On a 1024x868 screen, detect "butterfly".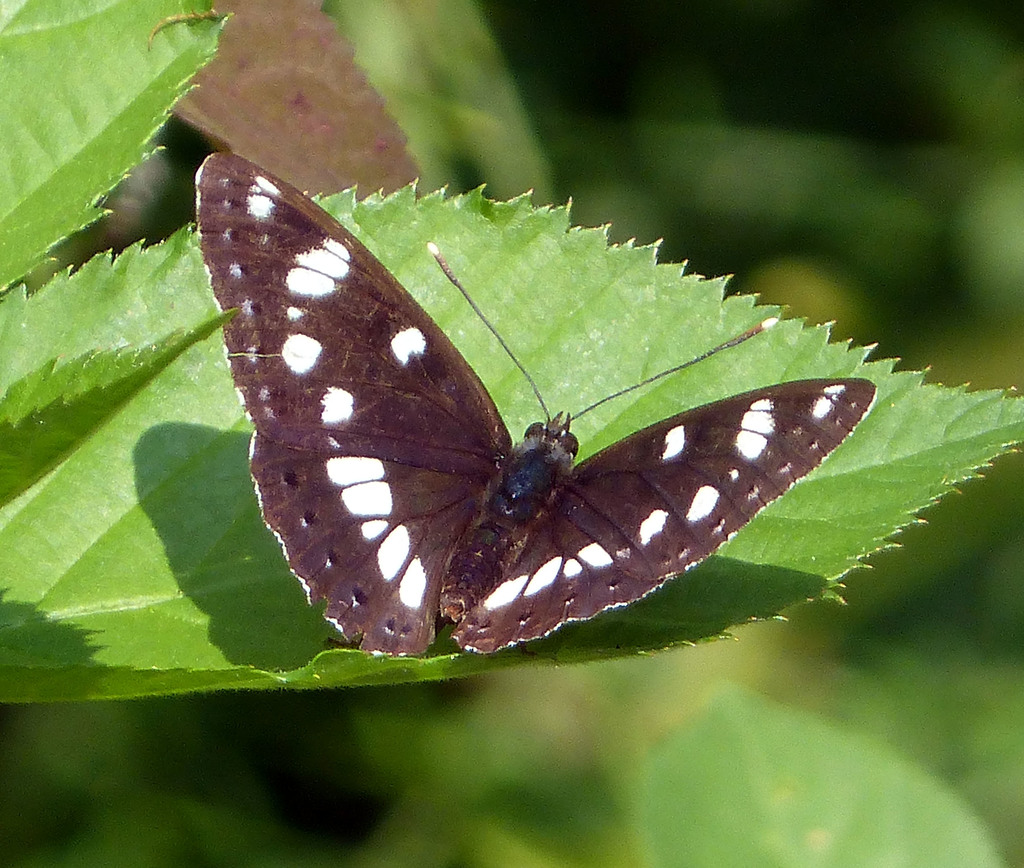
<bbox>154, 163, 878, 663</bbox>.
